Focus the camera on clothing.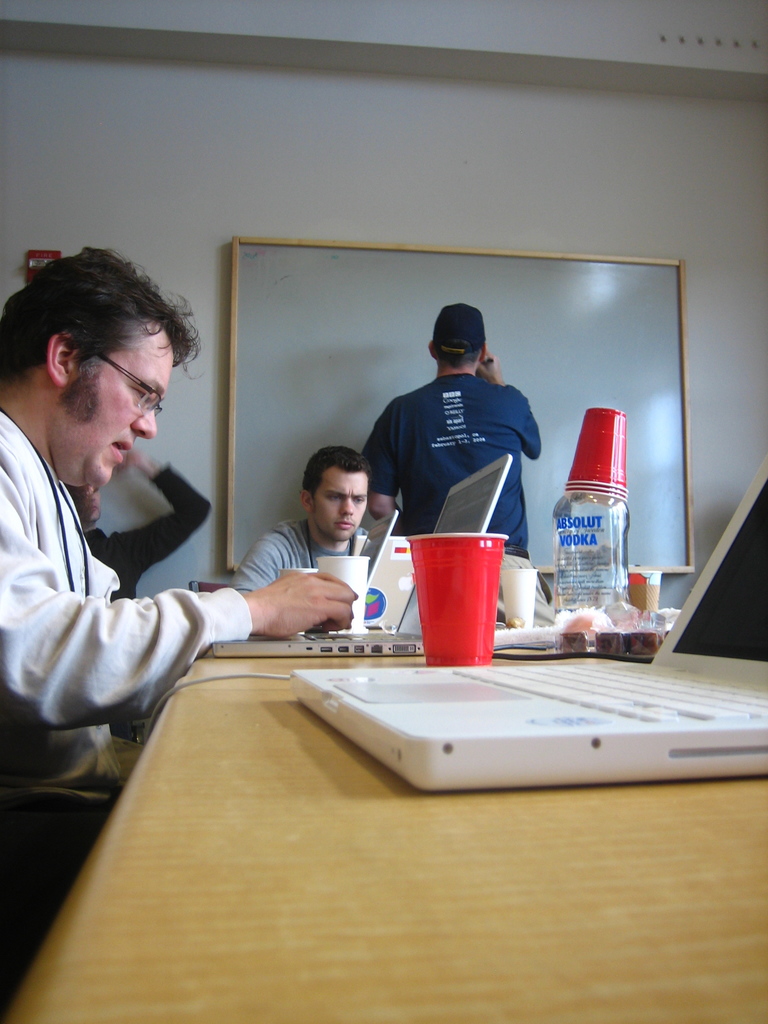
Focus region: 228, 518, 362, 592.
